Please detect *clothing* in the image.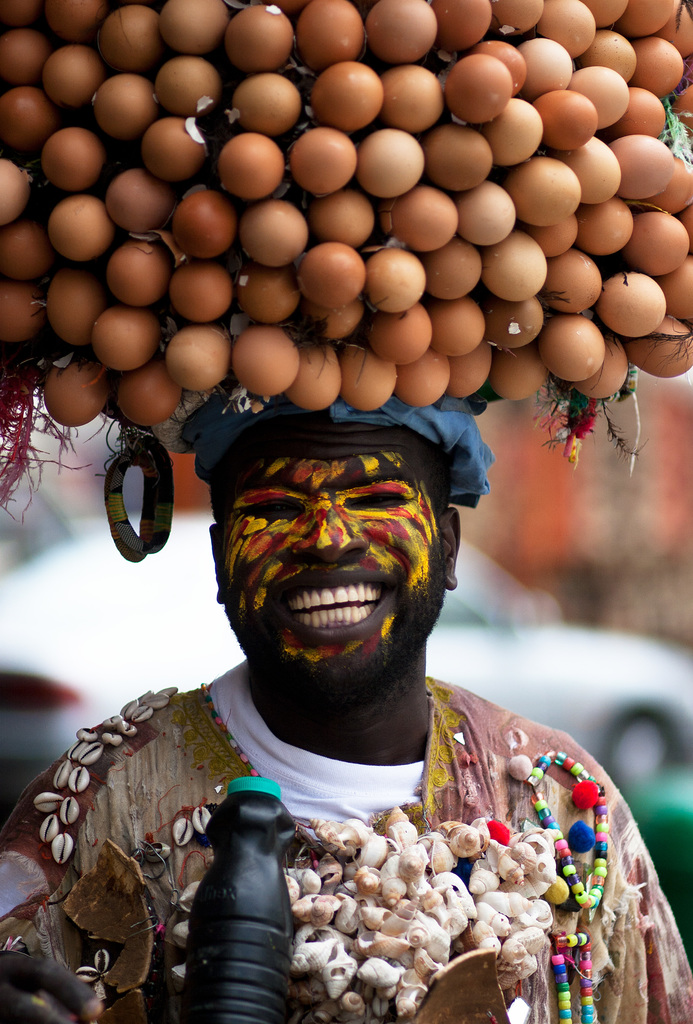
<region>61, 674, 658, 1012</region>.
